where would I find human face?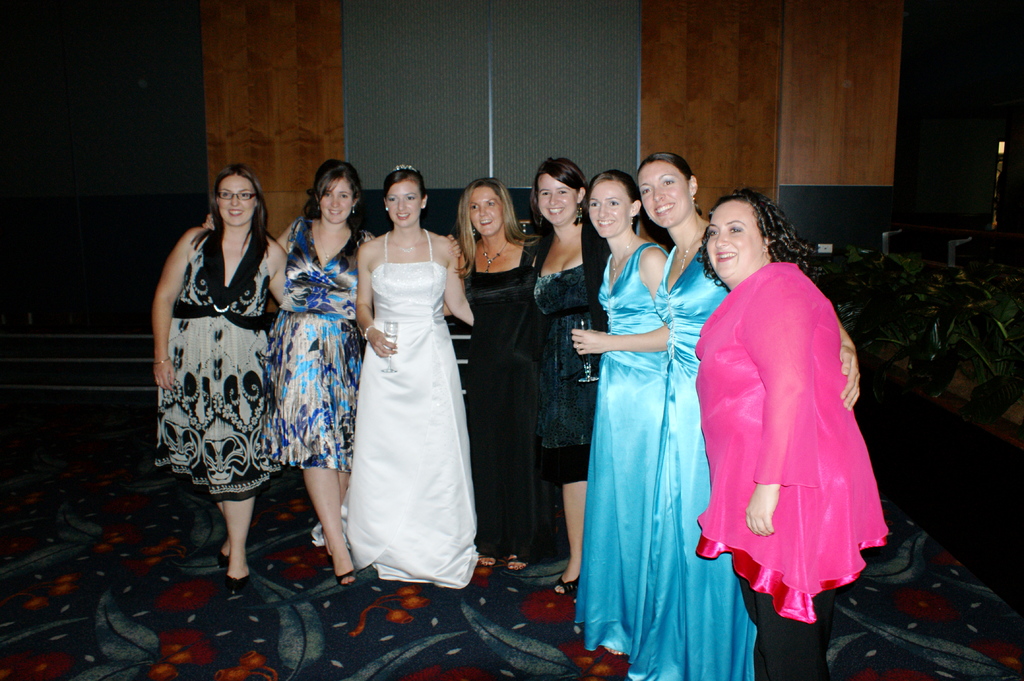
At box(637, 162, 692, 227).
